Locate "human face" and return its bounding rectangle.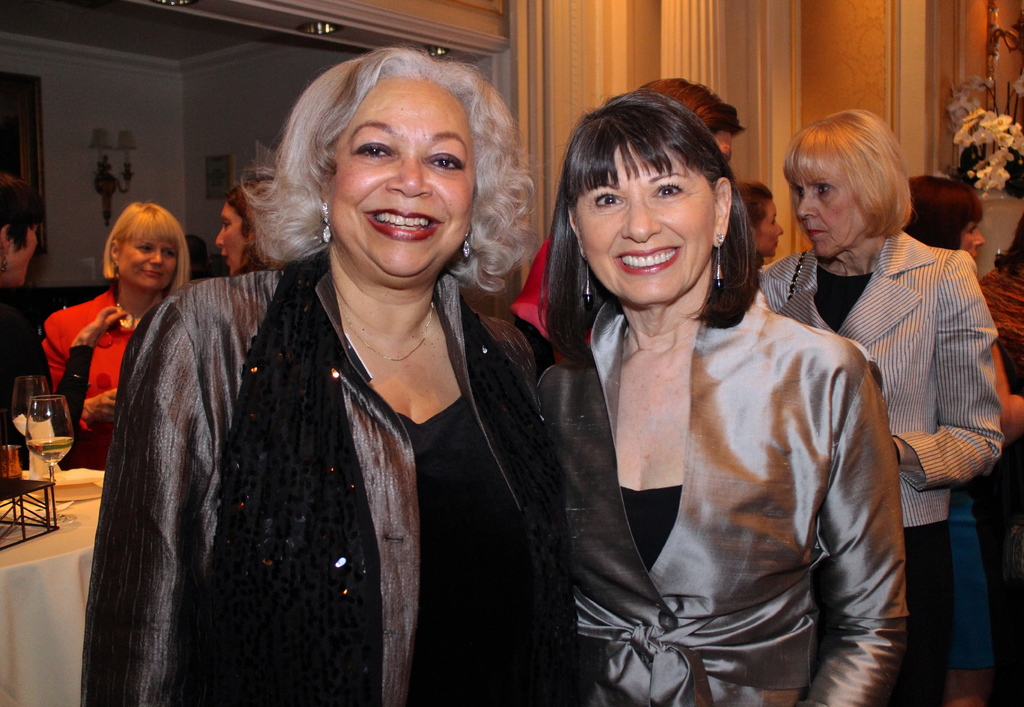
x1=216 y1=200 x2=250 y2=273.
